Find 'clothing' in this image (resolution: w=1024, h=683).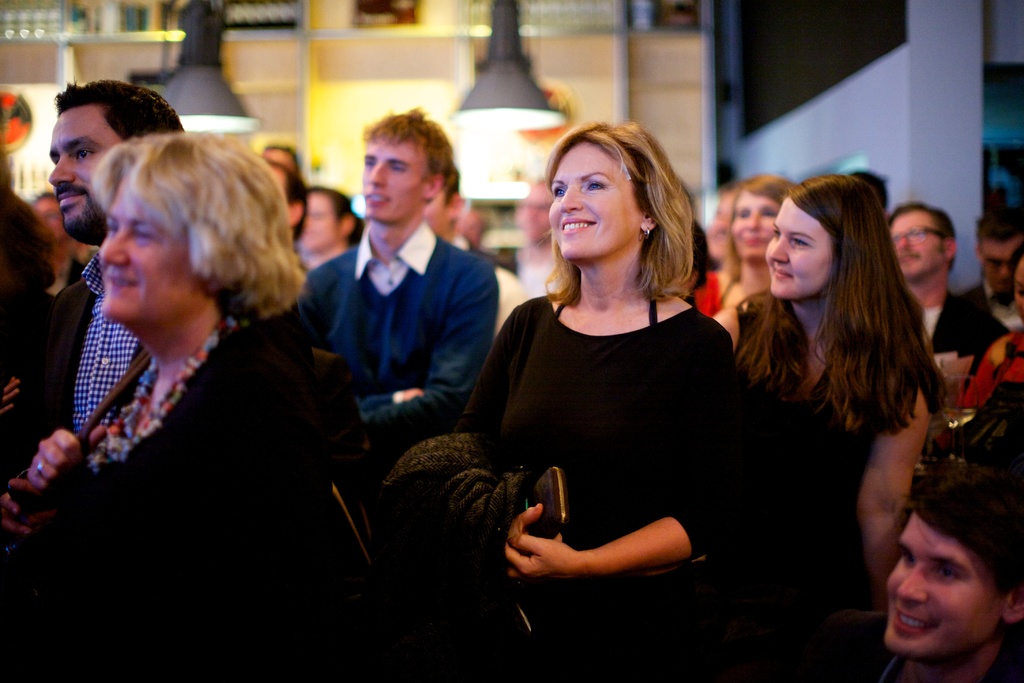
298,220,496,479.
